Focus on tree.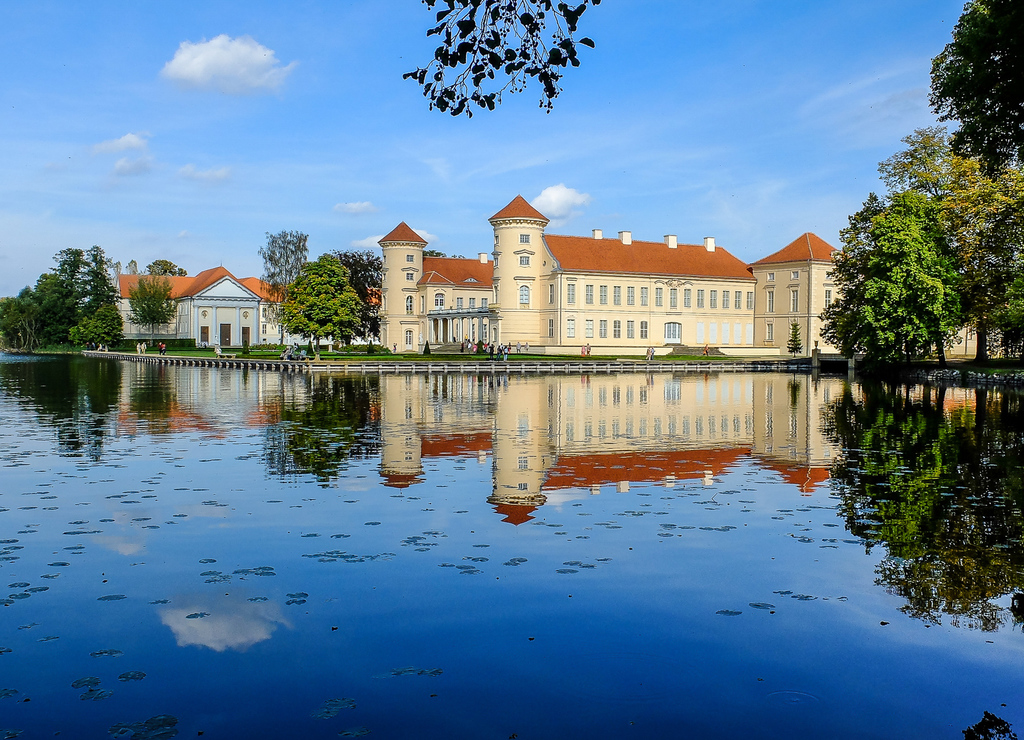
Focused at BBox(43, 248, 120, 325).
